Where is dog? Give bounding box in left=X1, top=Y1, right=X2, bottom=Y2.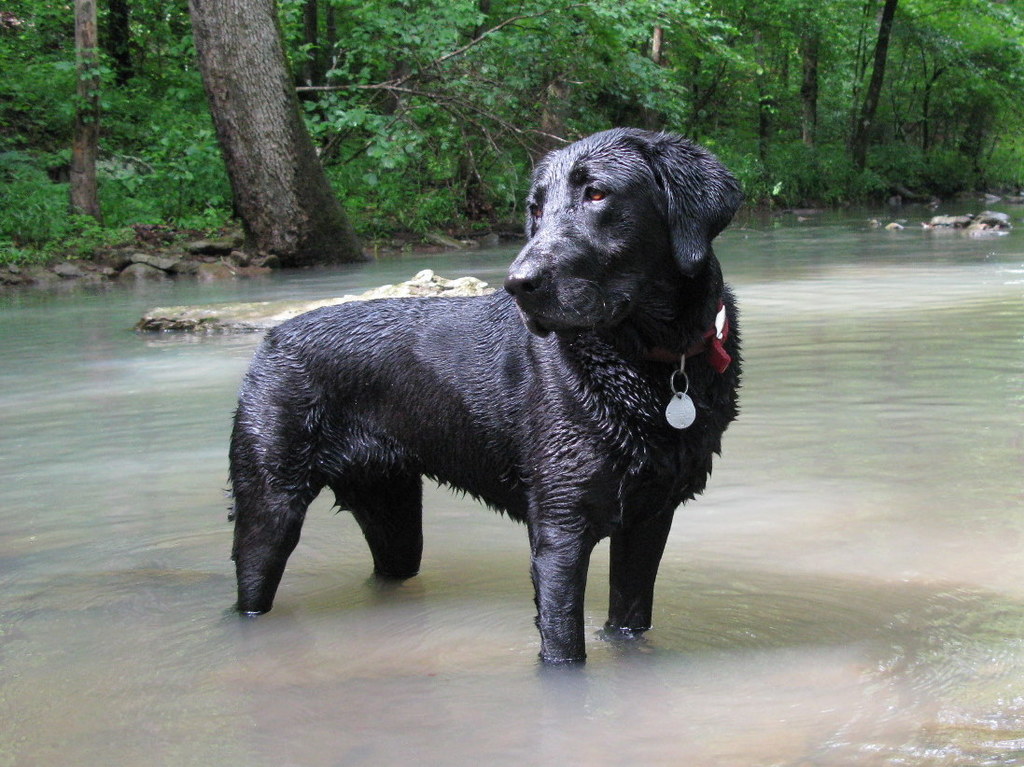
left=221, top=130, right=744, bottom=670.
